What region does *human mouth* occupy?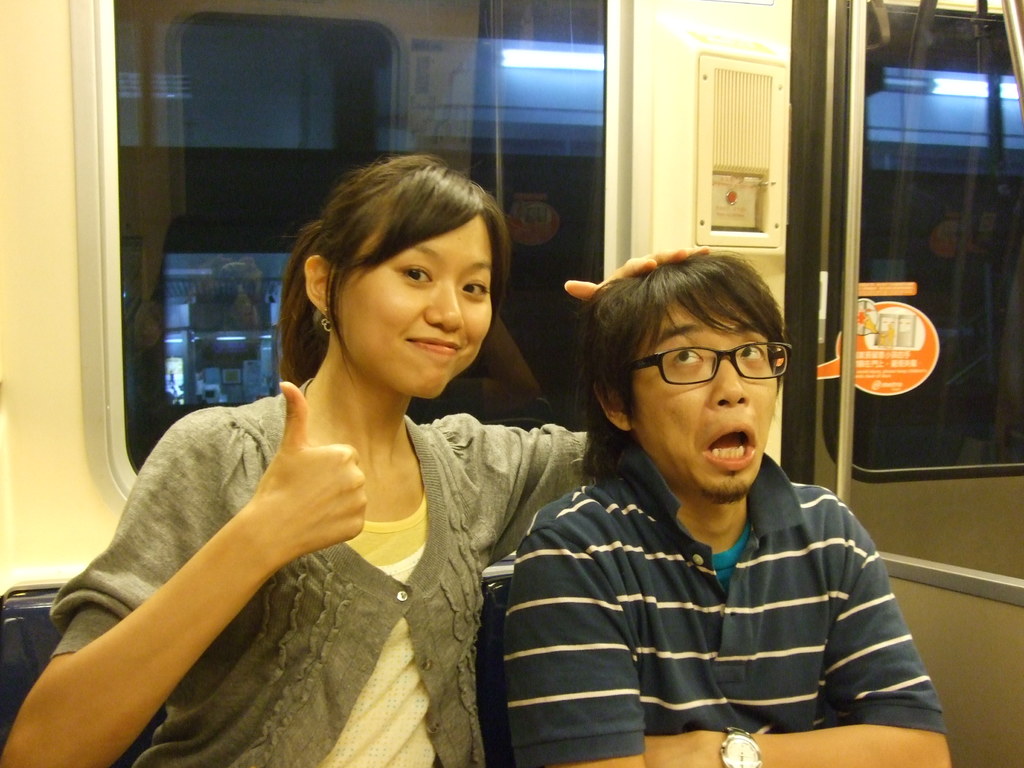
(701,431,757,471).
